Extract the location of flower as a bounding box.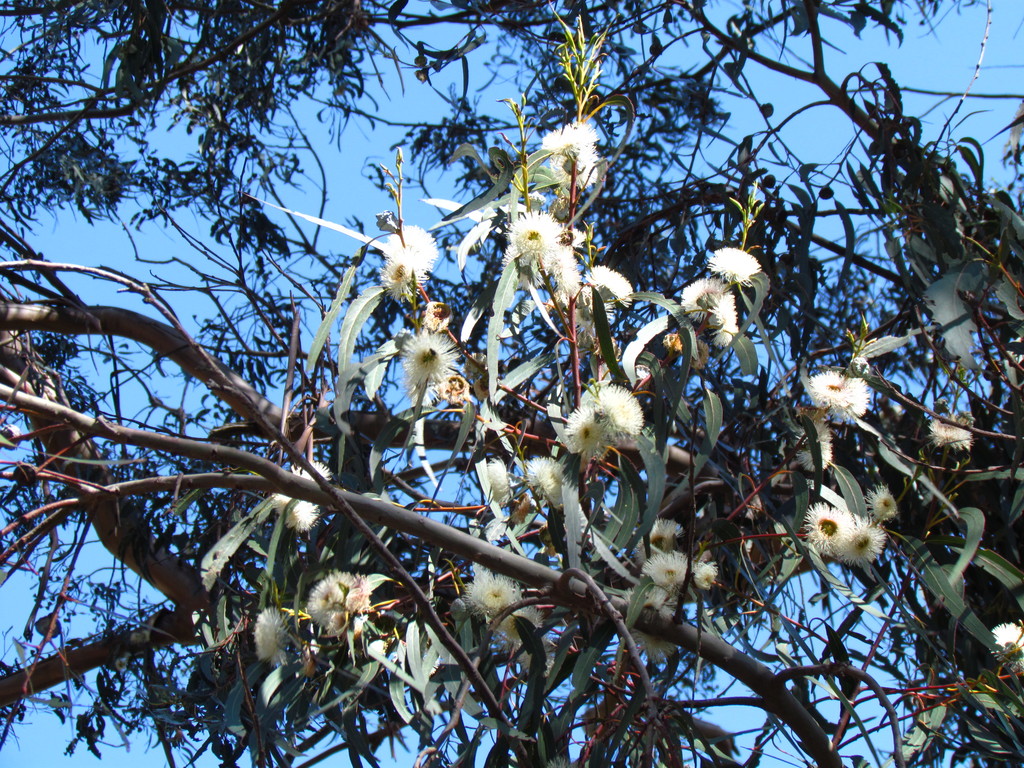
680 278 738 335.
